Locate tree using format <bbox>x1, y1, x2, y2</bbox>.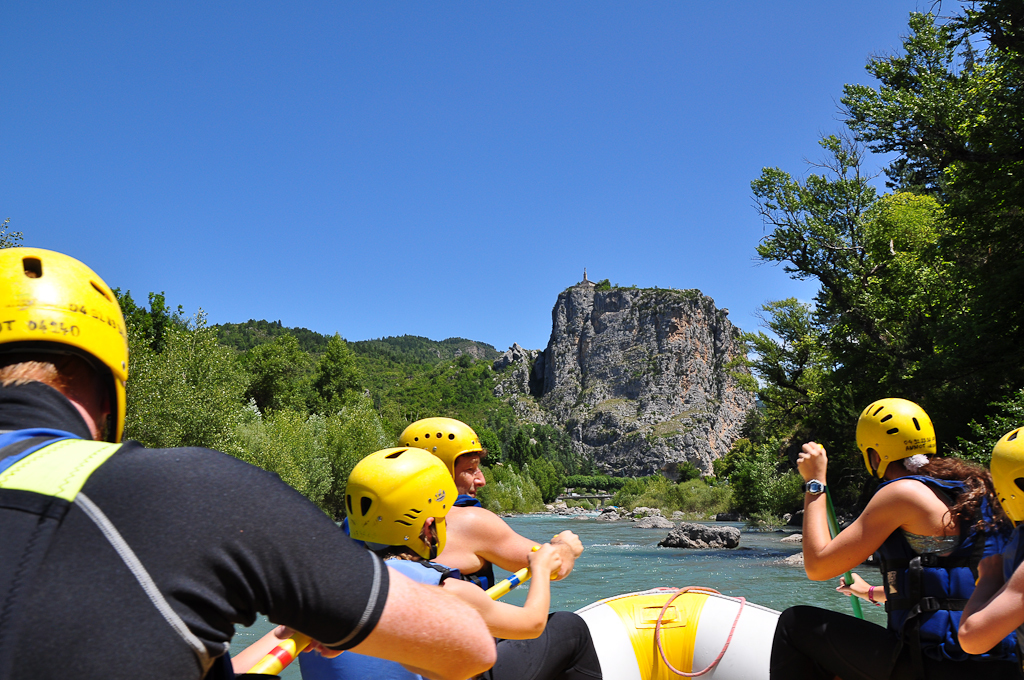
<bbox>306, 330, 371, 416</bbox>.
